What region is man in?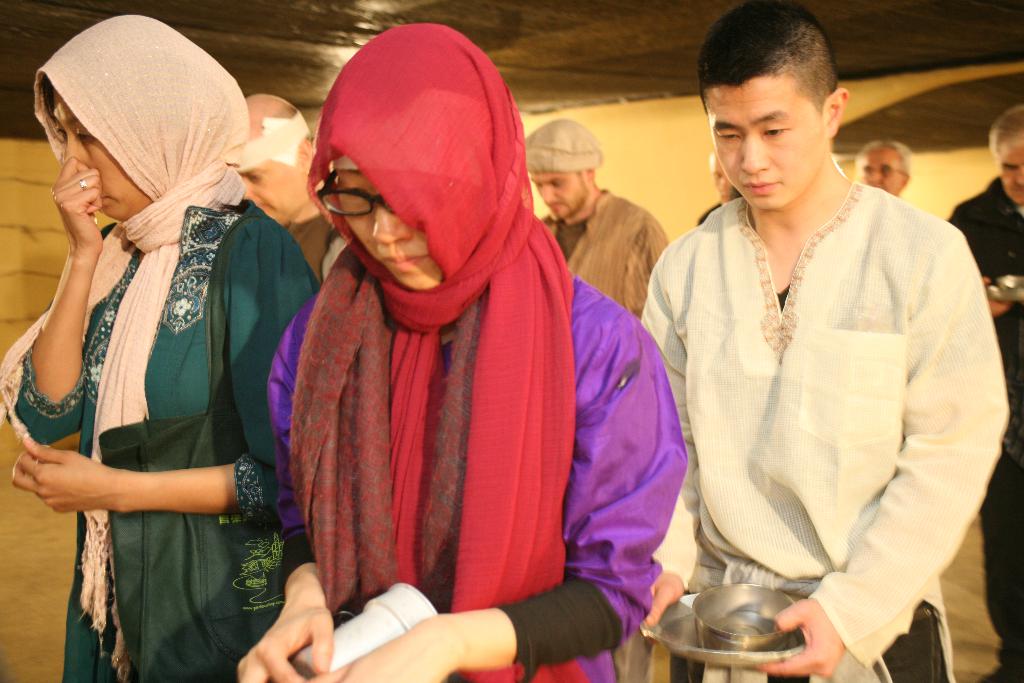
(x1=230, y1=93, x2=351, y2=288).
